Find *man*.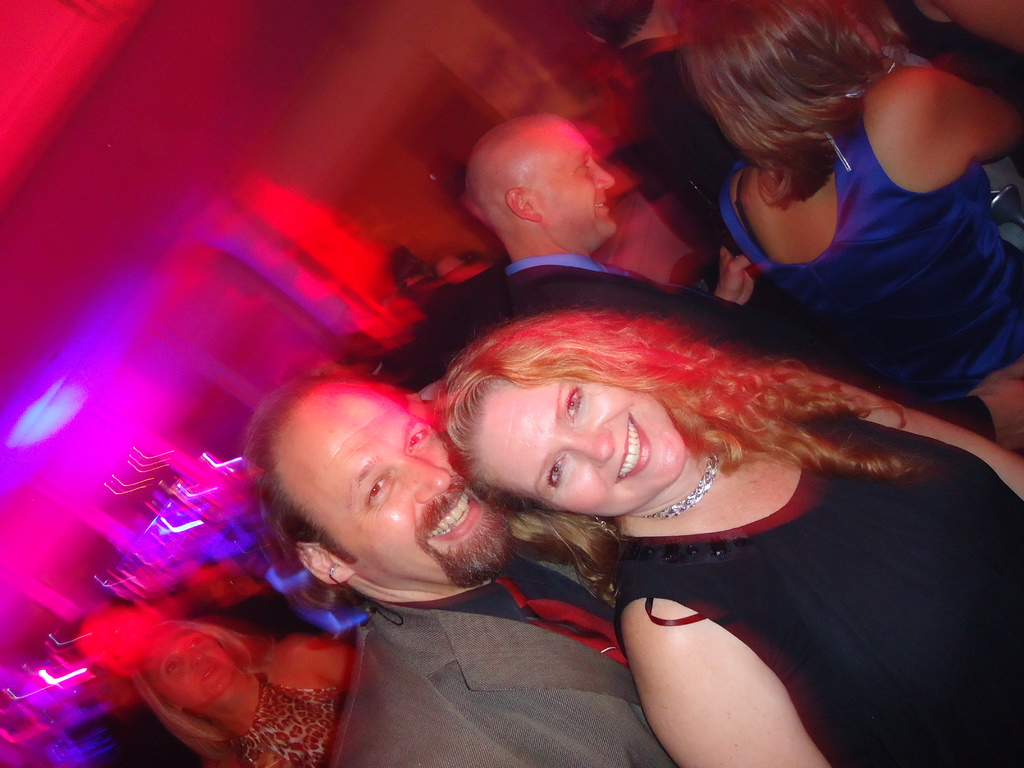
[419,116,763,345].
